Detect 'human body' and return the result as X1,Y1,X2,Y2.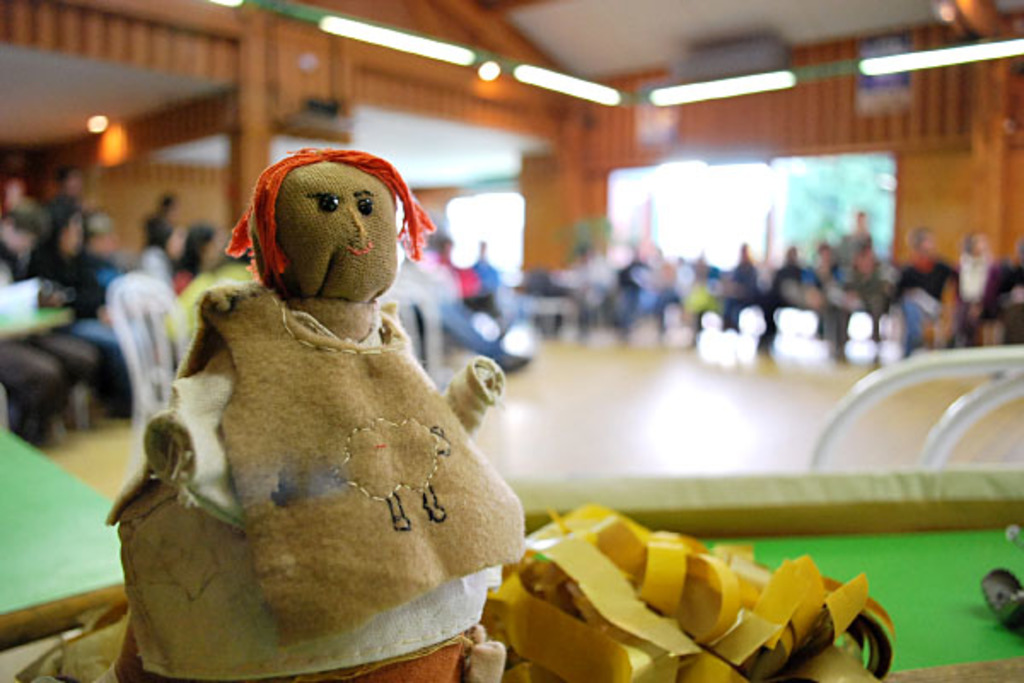
758,241,817,345.
